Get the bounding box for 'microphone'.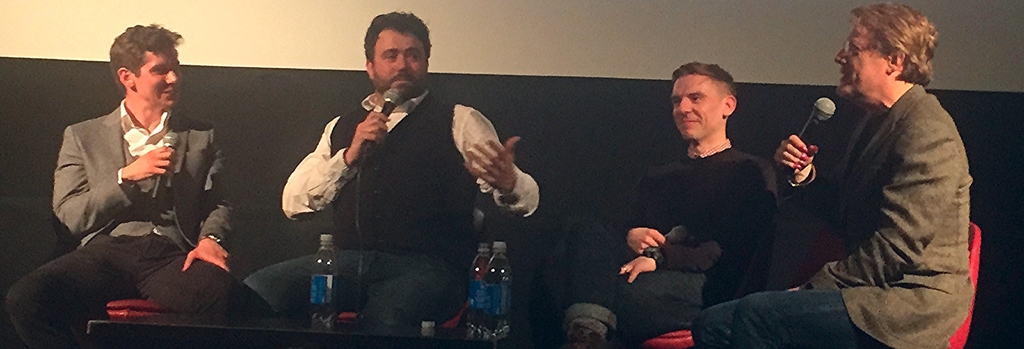
box(150, 130, 180, 201).
